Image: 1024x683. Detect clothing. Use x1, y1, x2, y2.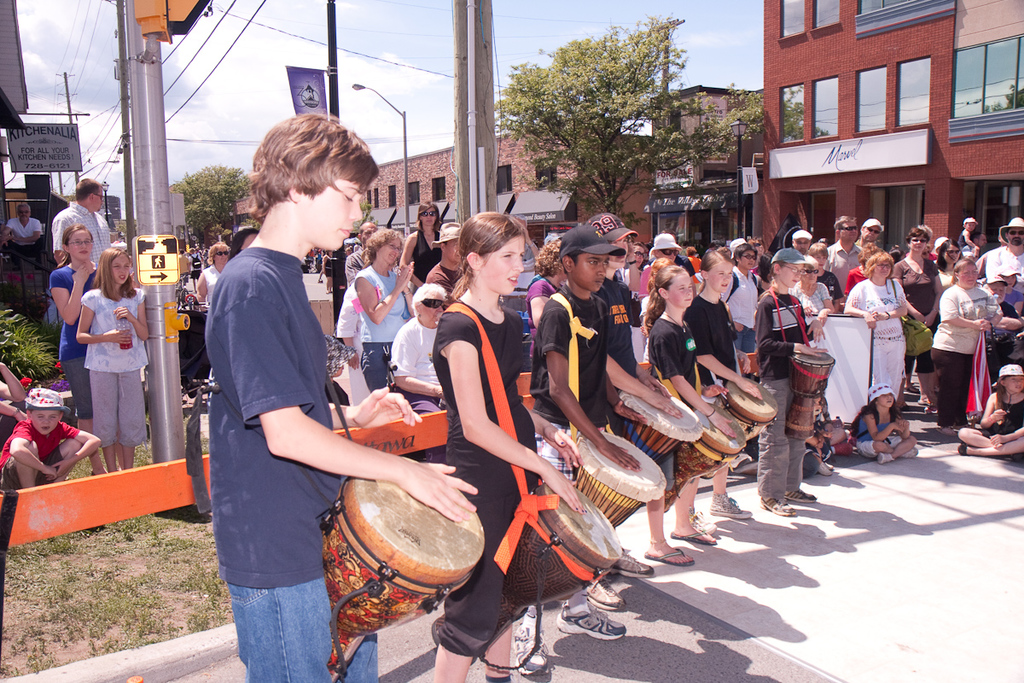
404, 227, 441, 302.
